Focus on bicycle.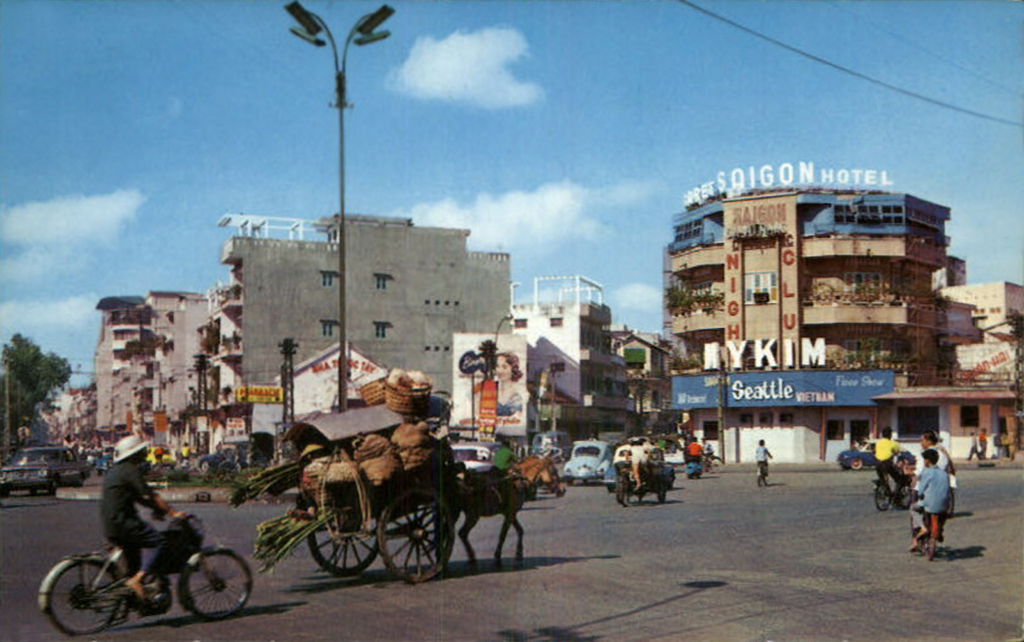
Focused at {"x1": 700, "y1": 450, "x2": 722, "y2": 473}.
